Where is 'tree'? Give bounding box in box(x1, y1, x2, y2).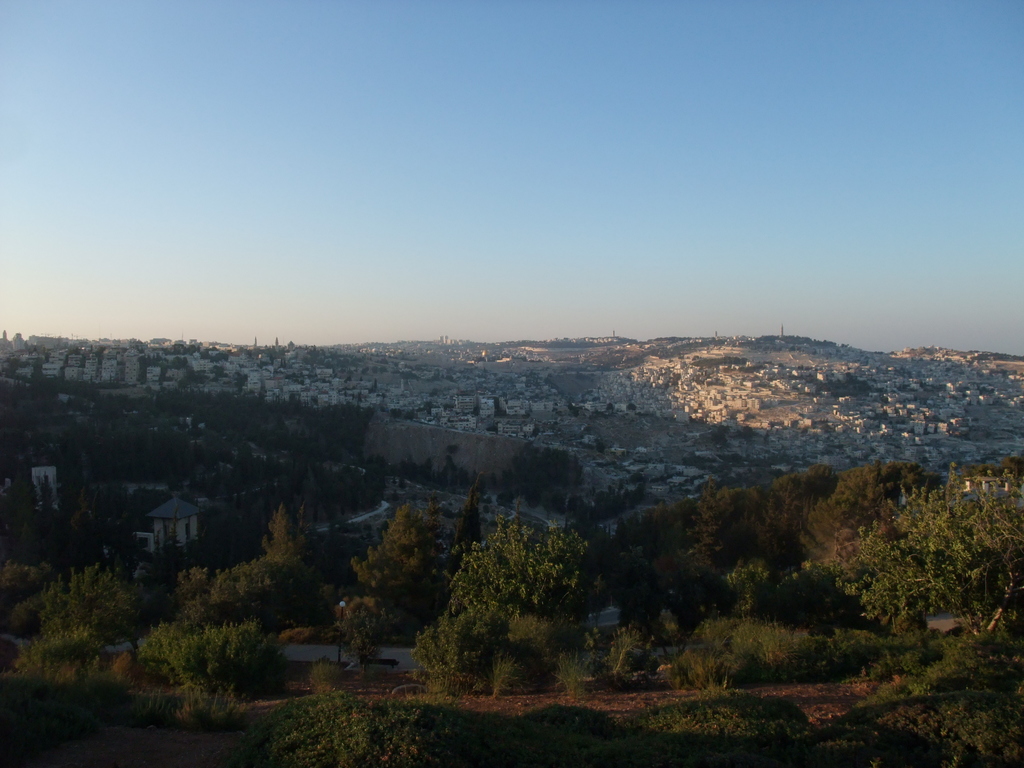
box(691, 478, 761, 580).
